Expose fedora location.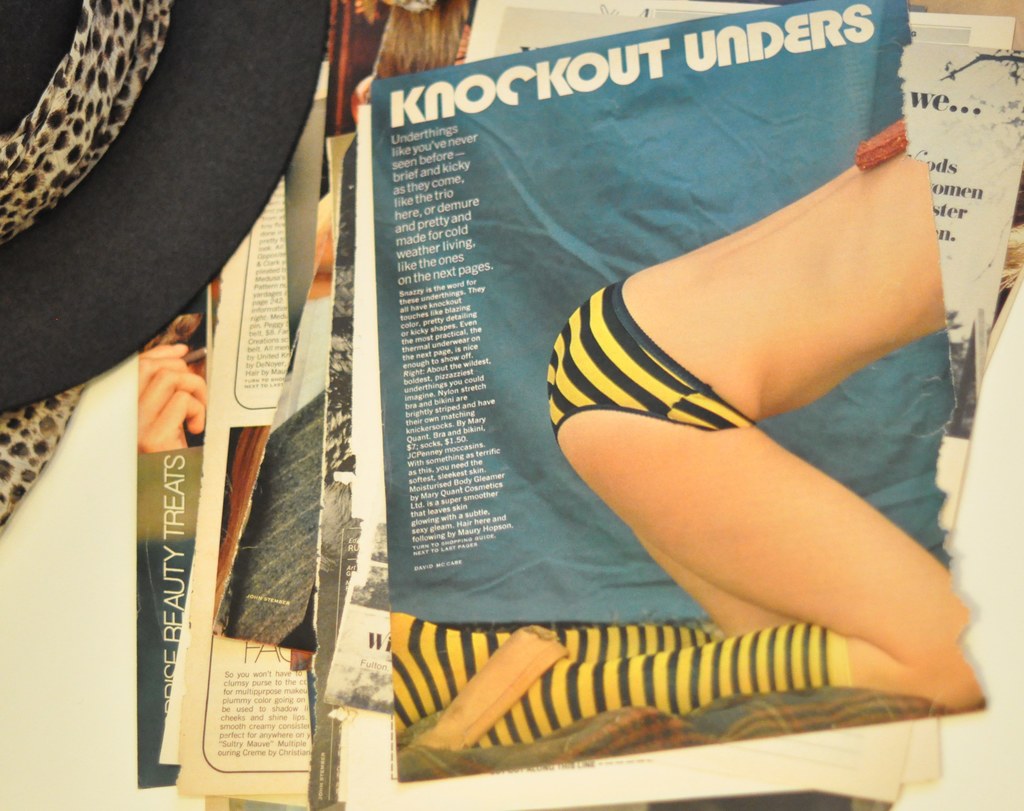
Exposed at box(0, 0, 332, 413).
